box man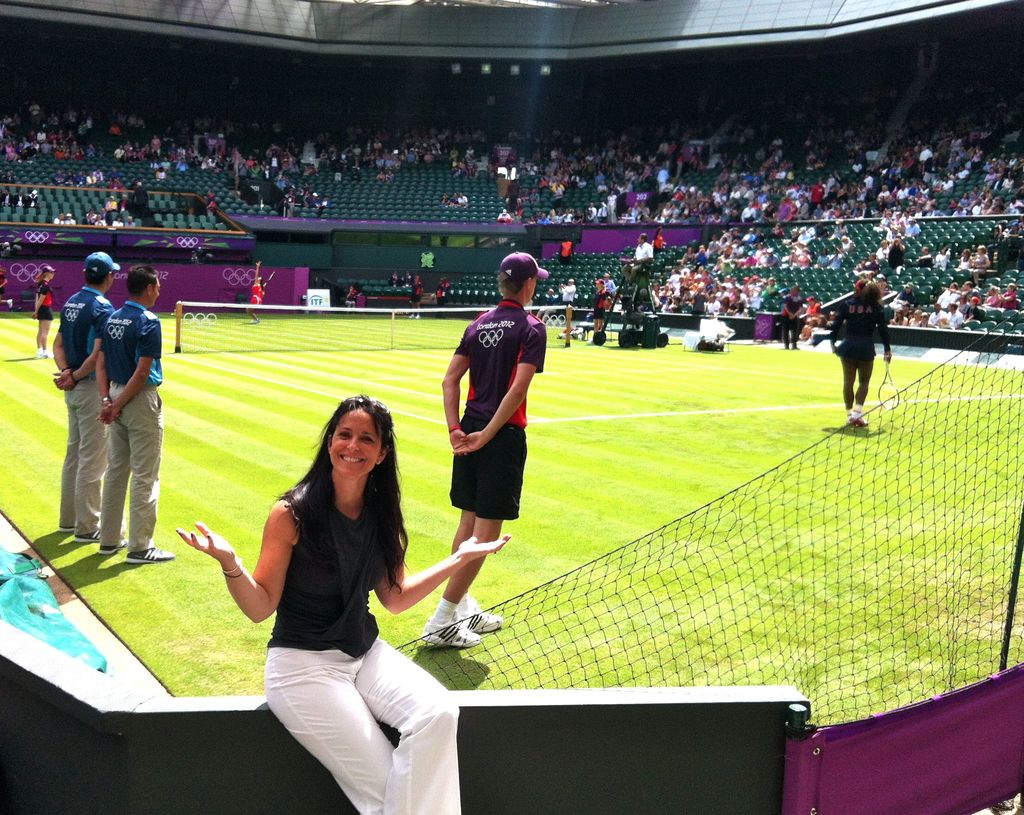
[left=416, top=249, right=548, bottom=651]
